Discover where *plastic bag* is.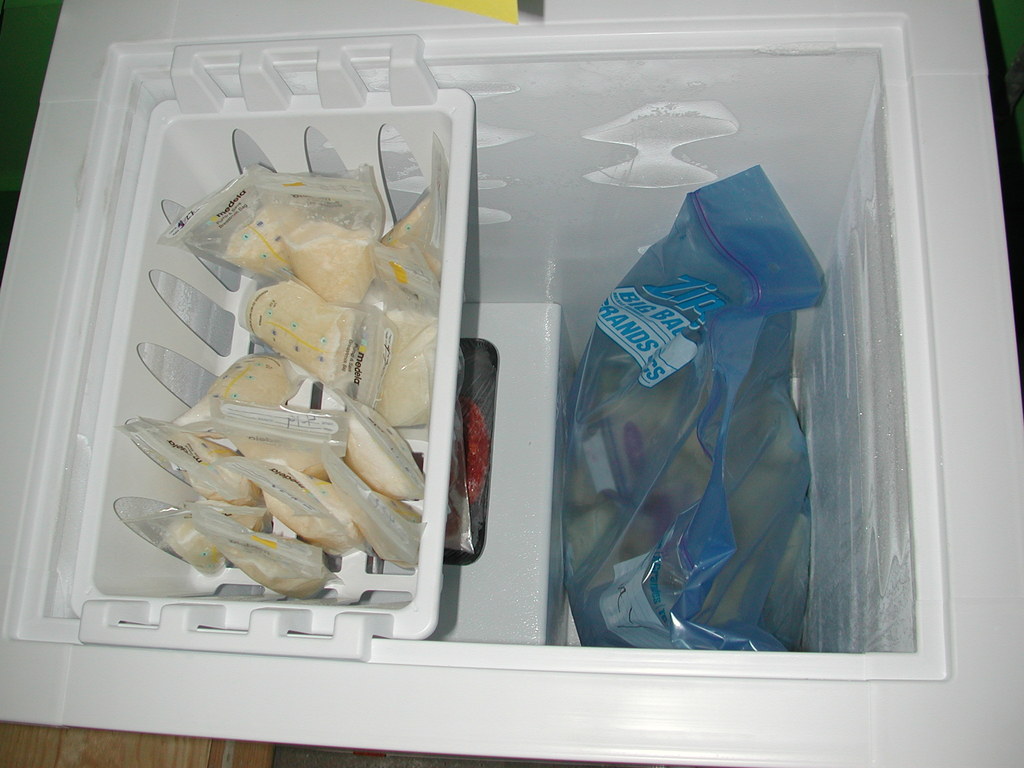
Discovered at select_region(193, 499, 340, 606).
